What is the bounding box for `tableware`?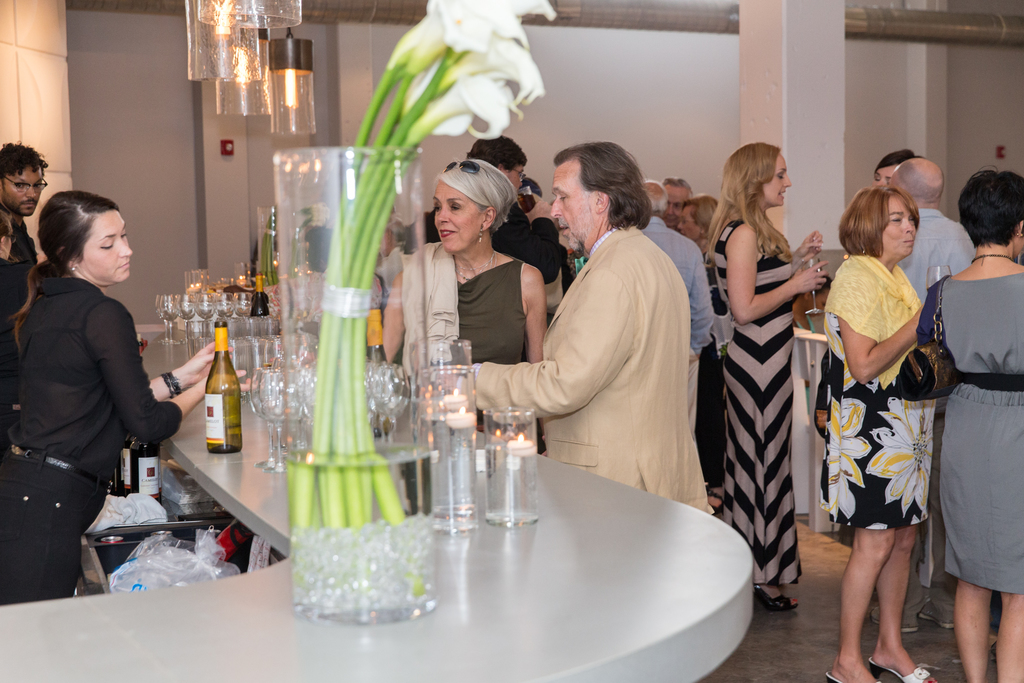
409,338,488,532.
